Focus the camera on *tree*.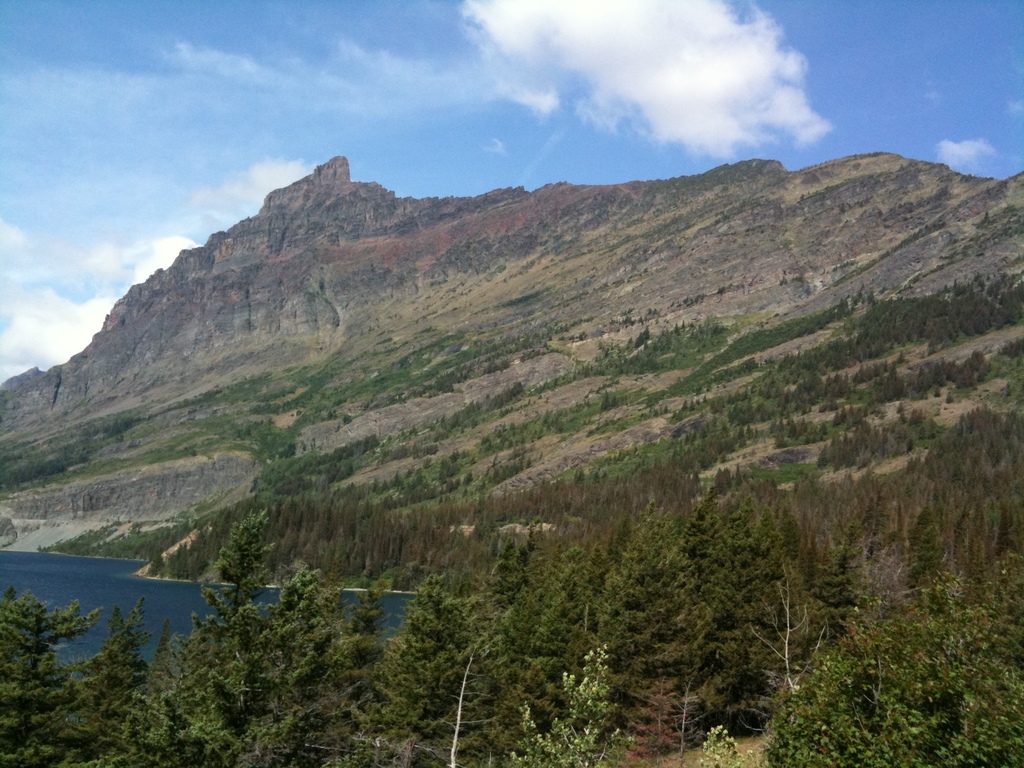
Focus region: {"left": 895, "top": 513, "right": 1023, "bottom": 767}.
